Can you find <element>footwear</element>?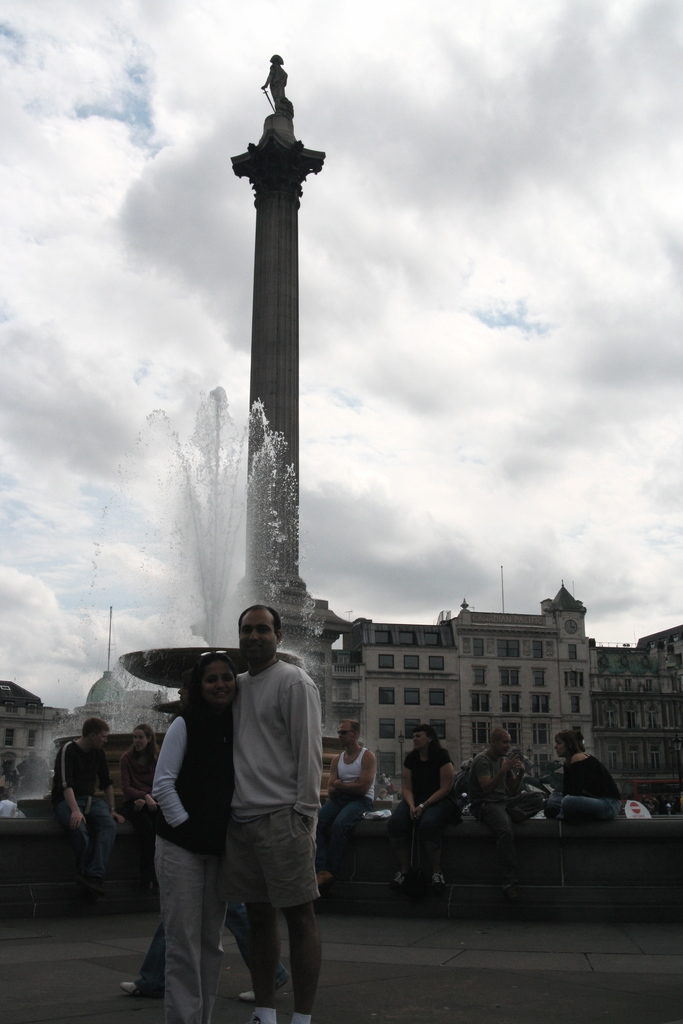
Yes, bounding box: x1=431 y1=870 x2=448 y2=889.
